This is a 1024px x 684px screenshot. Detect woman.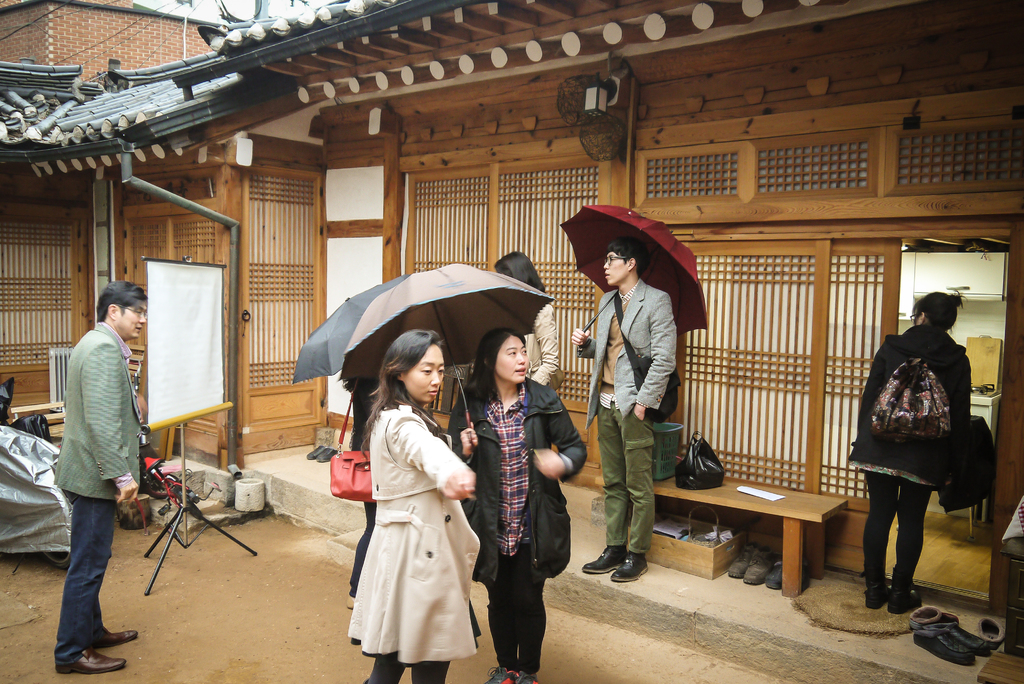
[x1=328, y1=358, x2=495, y2=674].
